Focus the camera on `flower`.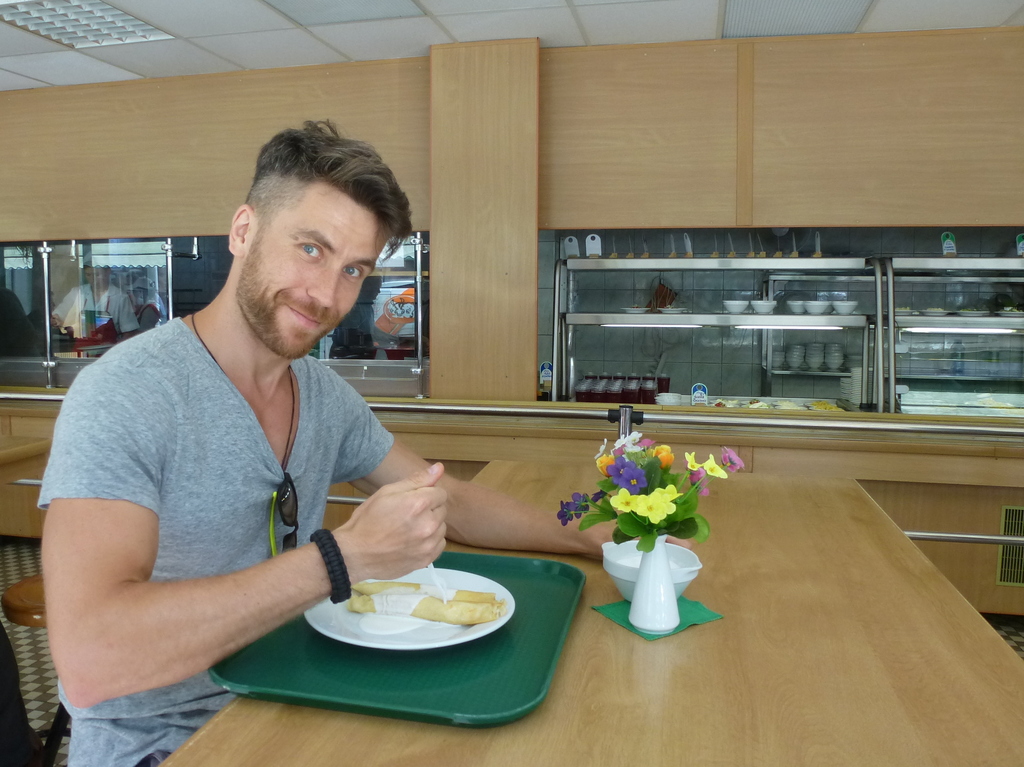
Focus region: [x1=685, y1=449, x2=703, y2=471].
